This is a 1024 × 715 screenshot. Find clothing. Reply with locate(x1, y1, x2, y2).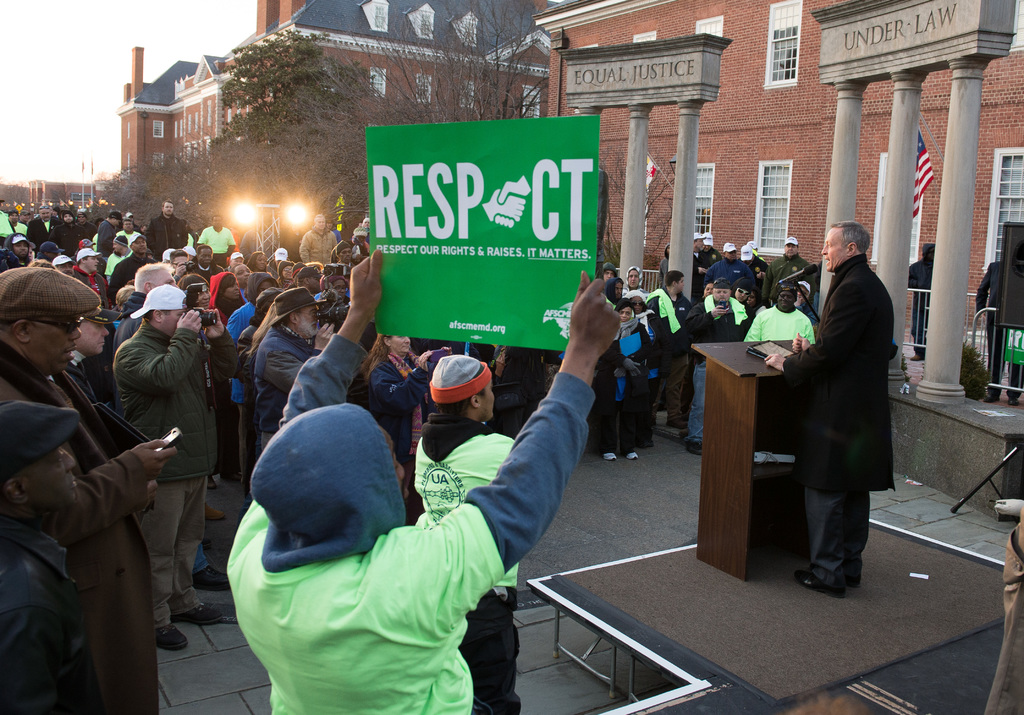
locate(95, 214, 105, 229).
